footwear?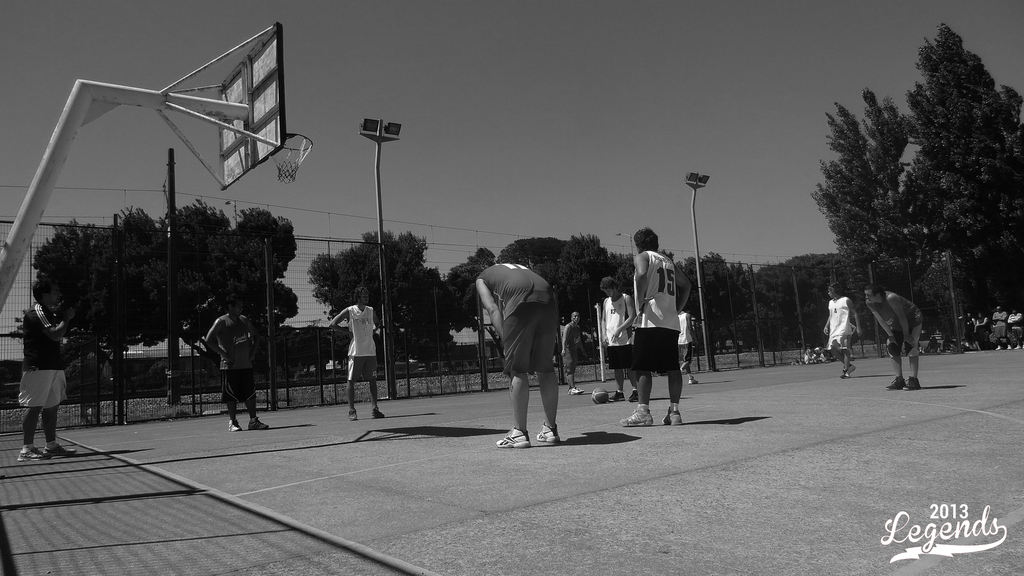
(838,369,850,380)
